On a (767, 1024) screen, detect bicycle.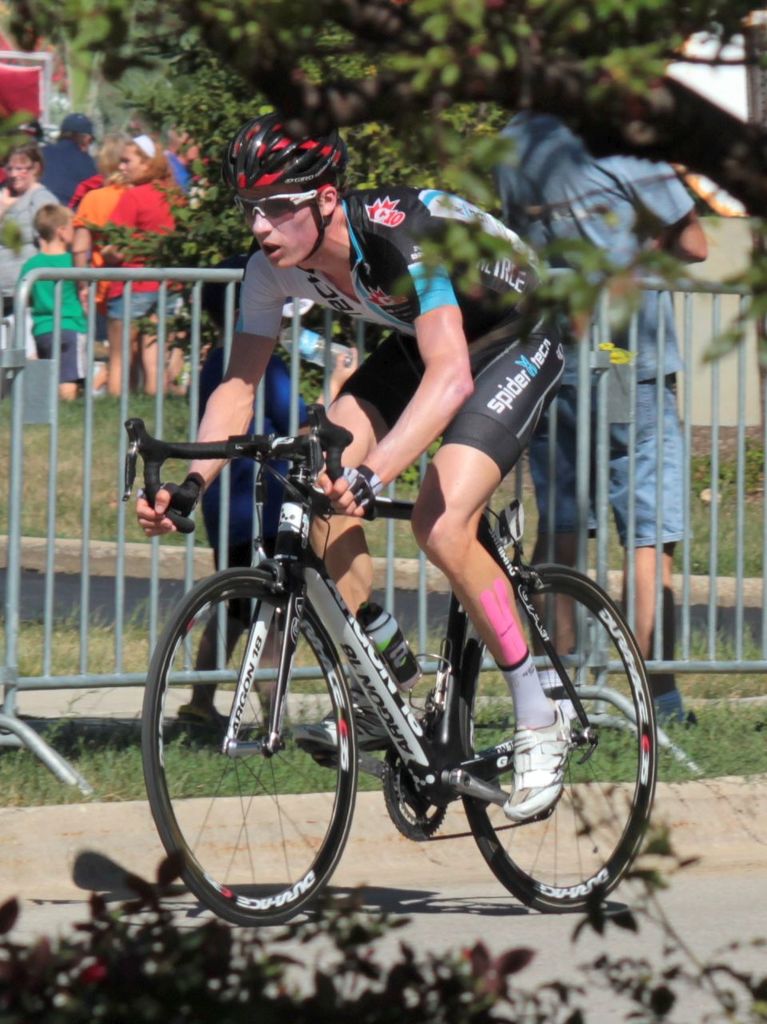
l=133, t=419, r=662, b=915.
